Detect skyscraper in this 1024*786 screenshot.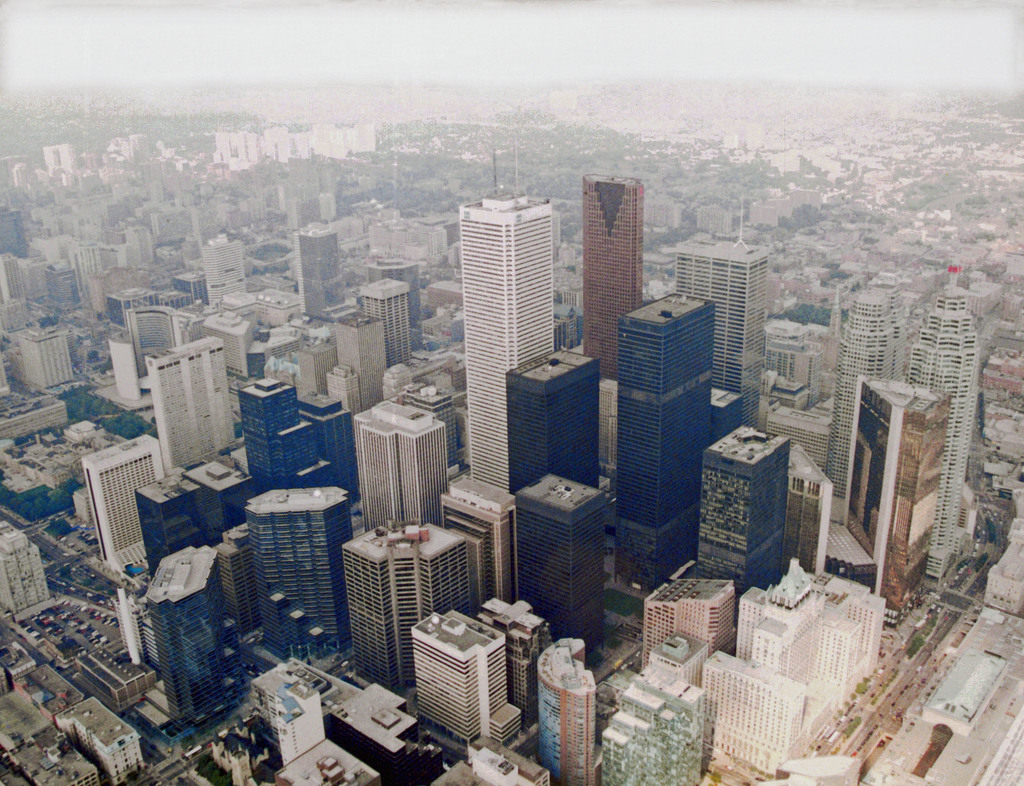
Detection: locate(360, 275, 411, 369).
